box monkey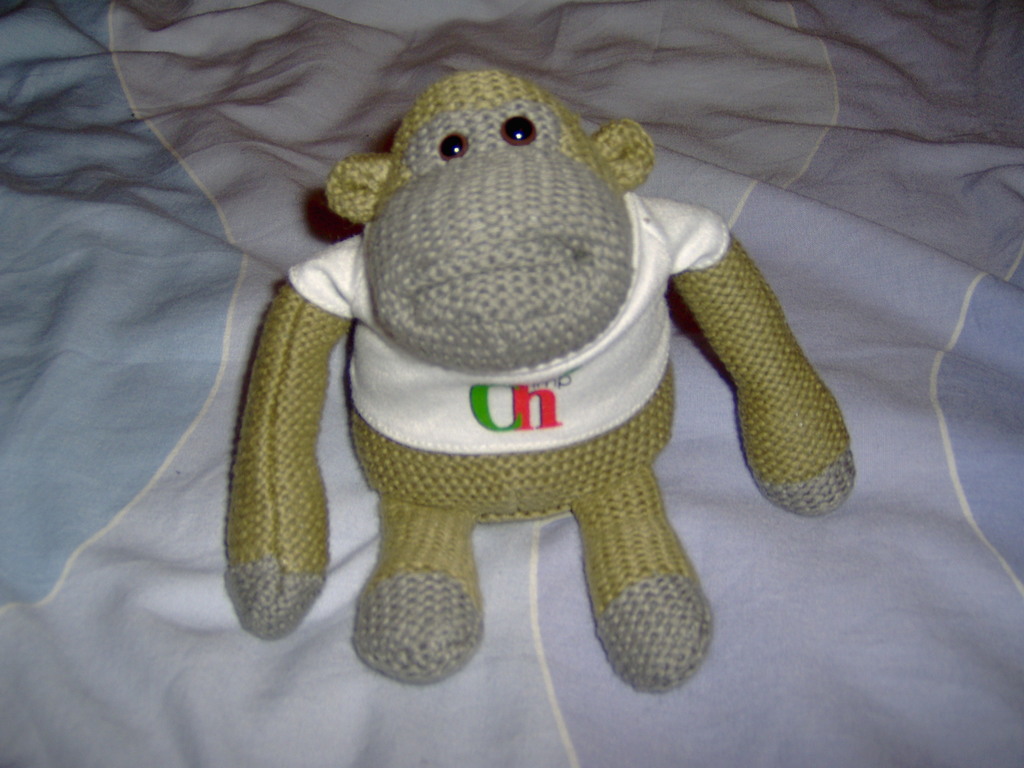
region(225, 67, 857, 692)
